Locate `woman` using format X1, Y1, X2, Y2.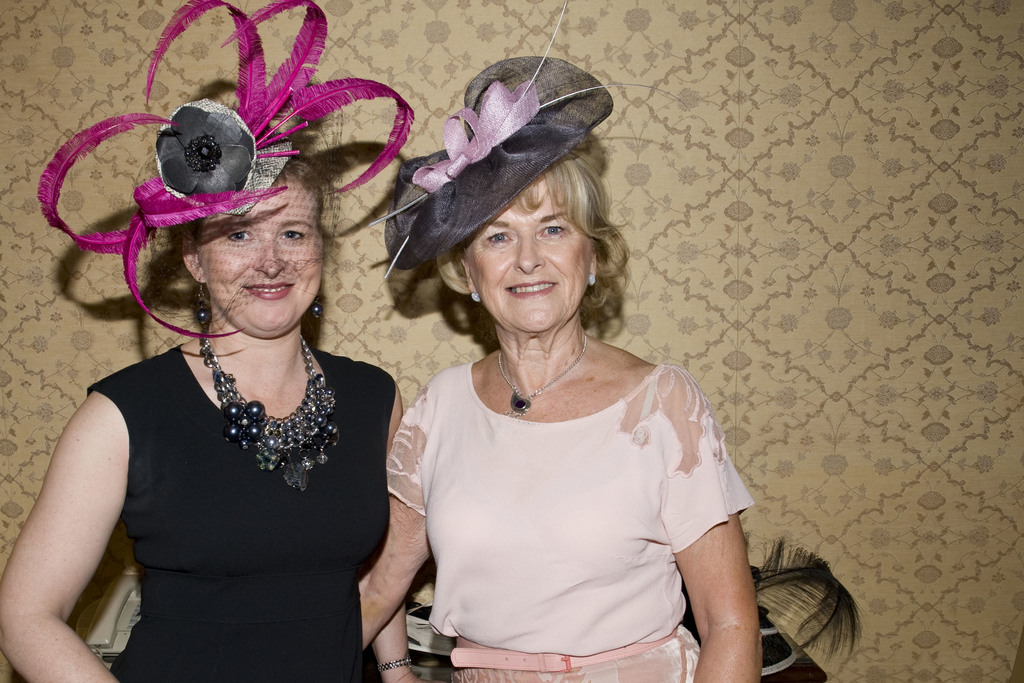
0, 0, 406, 682.
